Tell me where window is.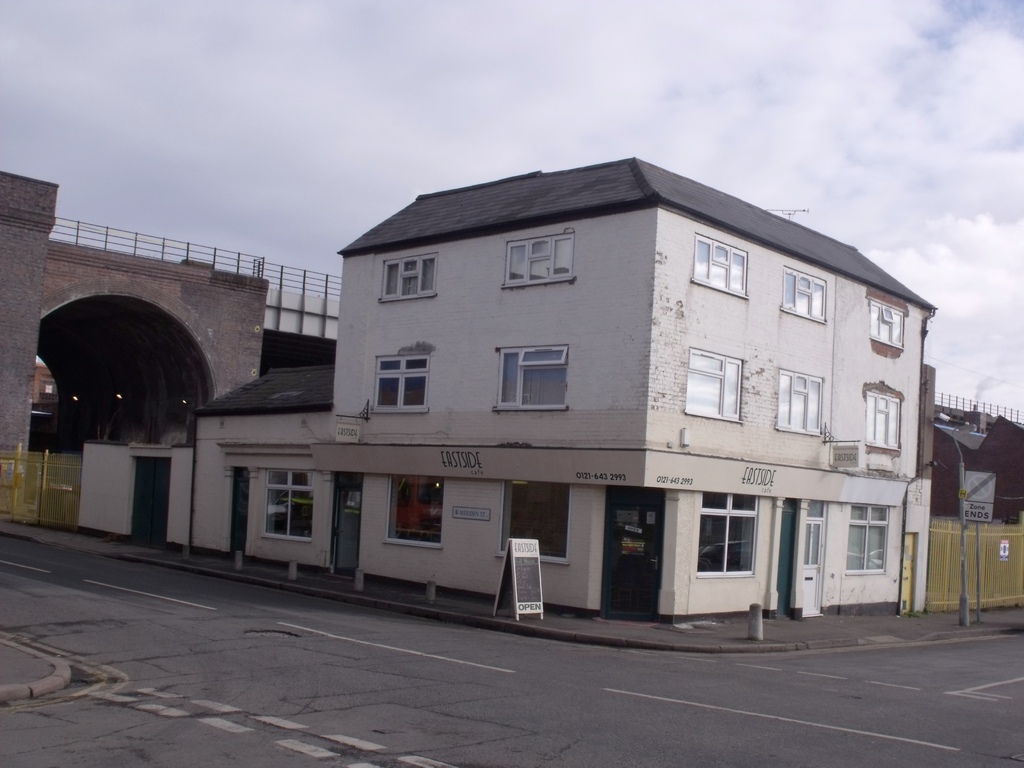
window is at region(780, 267, 828, 324).
